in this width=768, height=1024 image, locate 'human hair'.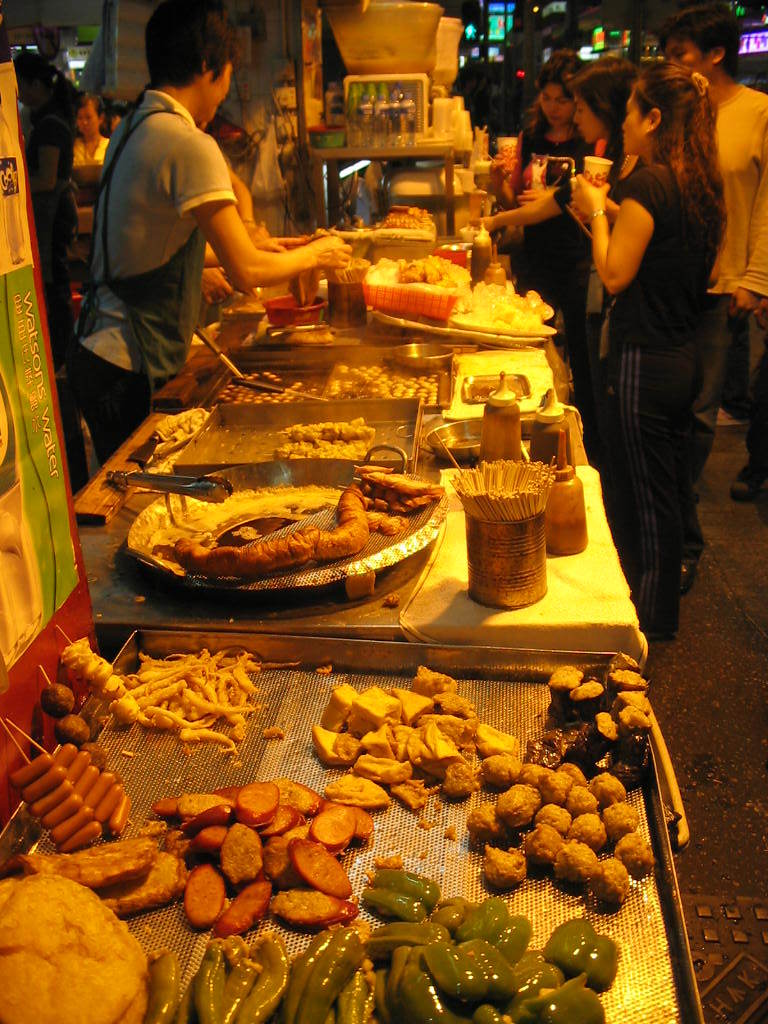
Bounding box: [left=530, top=50, right=578, bottom=87].
